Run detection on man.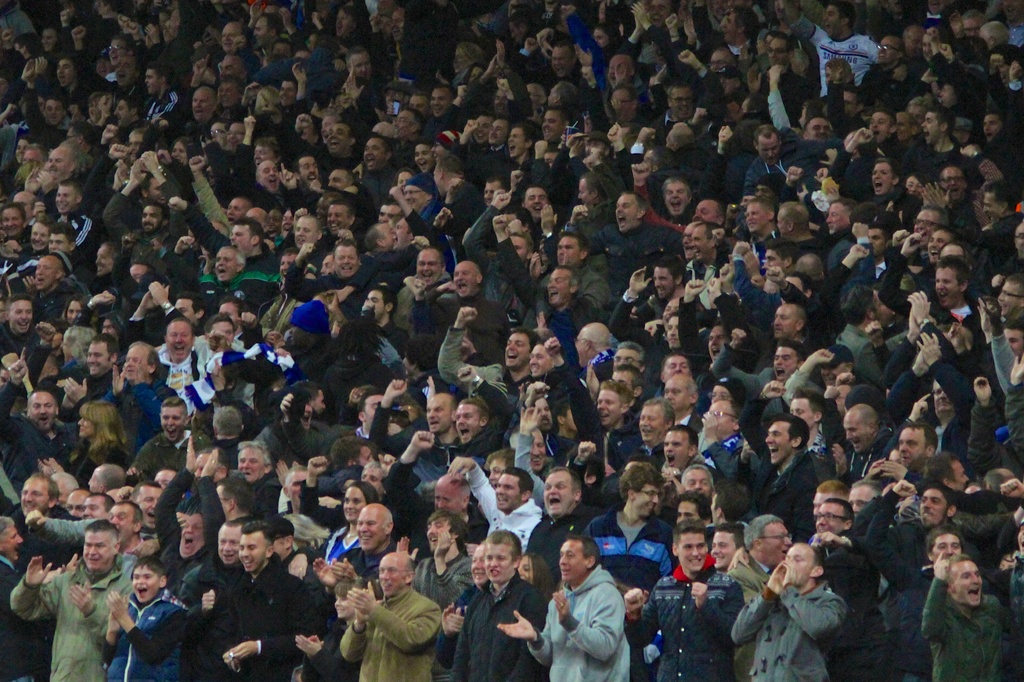
Result: l=337, t=551, r=441, b=681.
